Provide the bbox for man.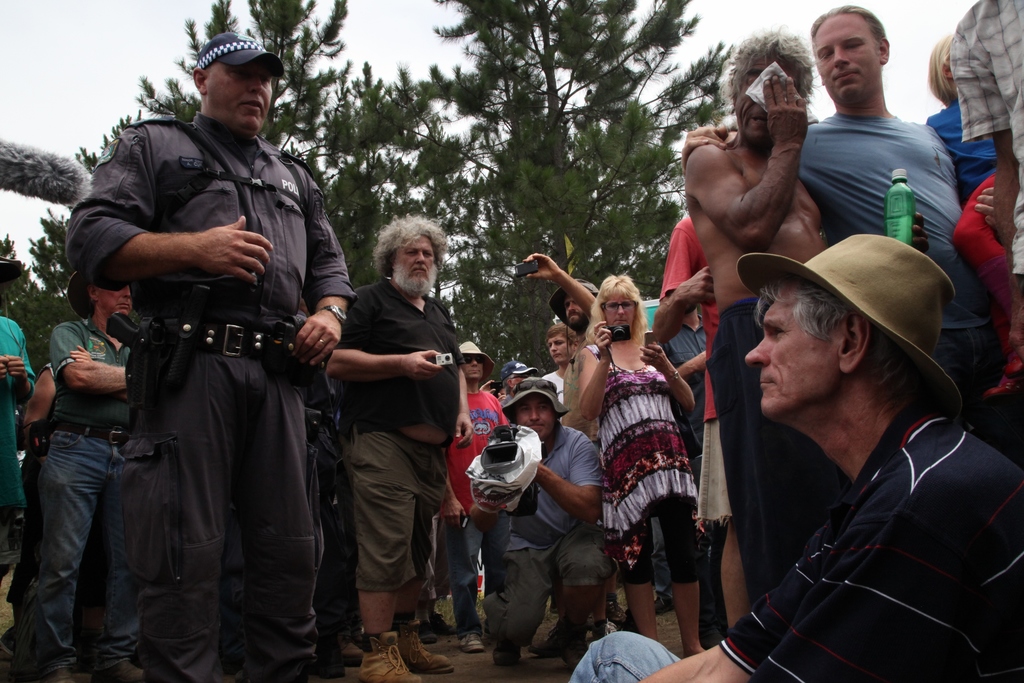
[316, 215, 467, 682].
